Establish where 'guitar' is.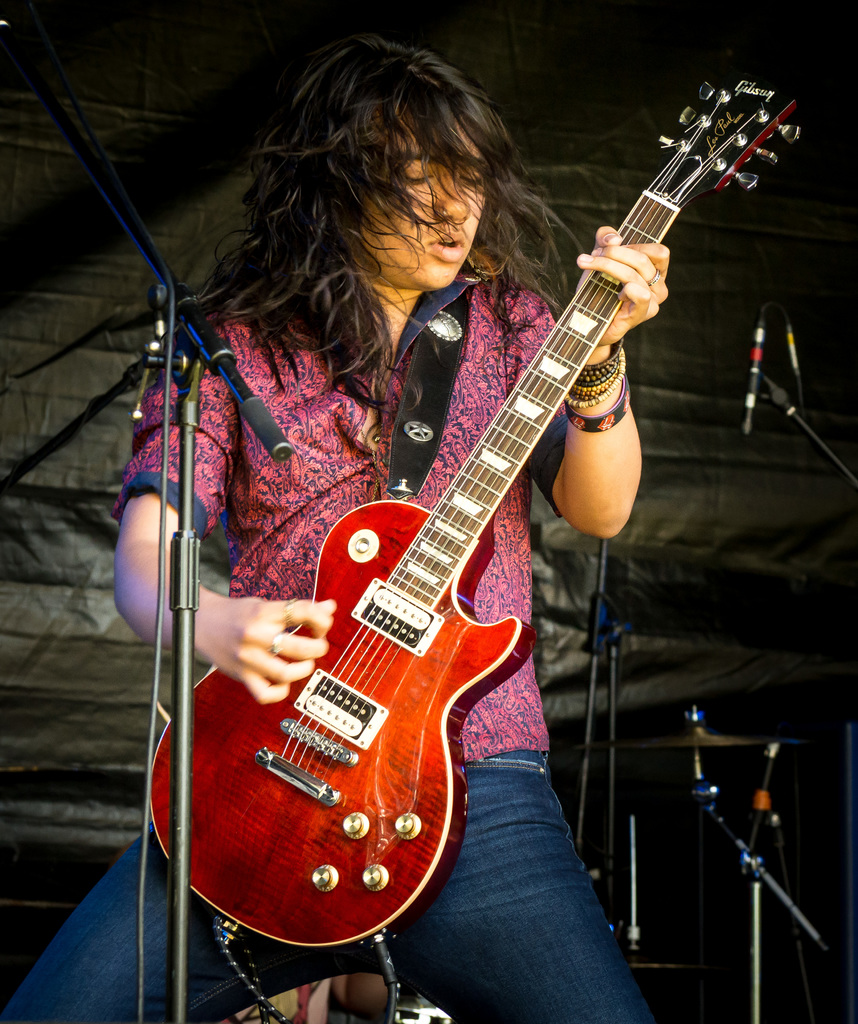
Established at <box>143,73,803,965</box>.
